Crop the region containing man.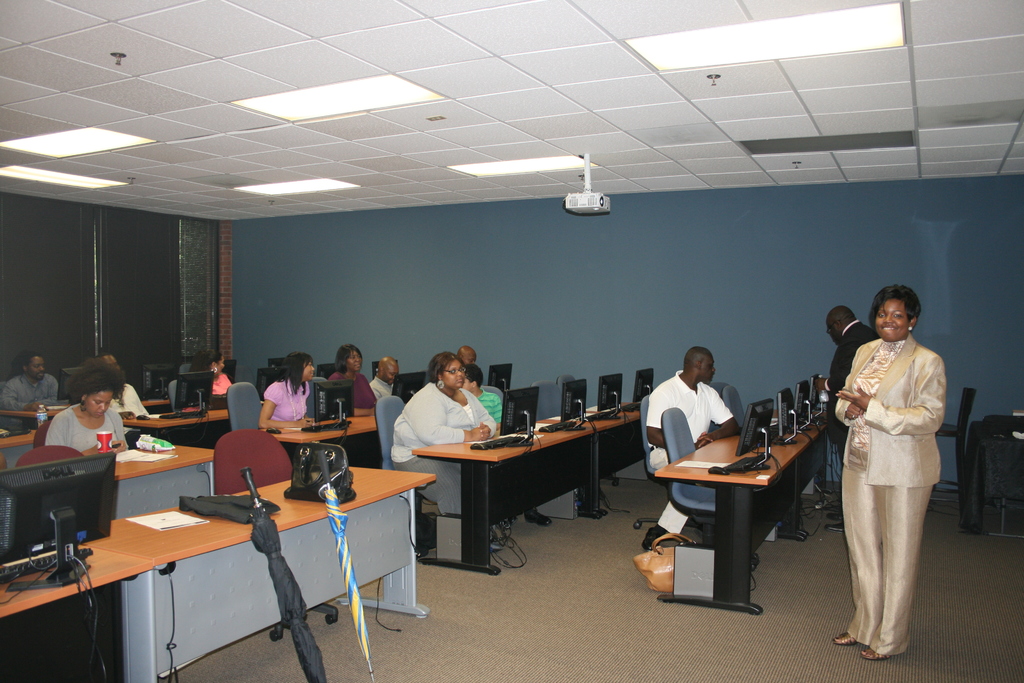
Crop region: select_region(99, 350, 150, 448).
